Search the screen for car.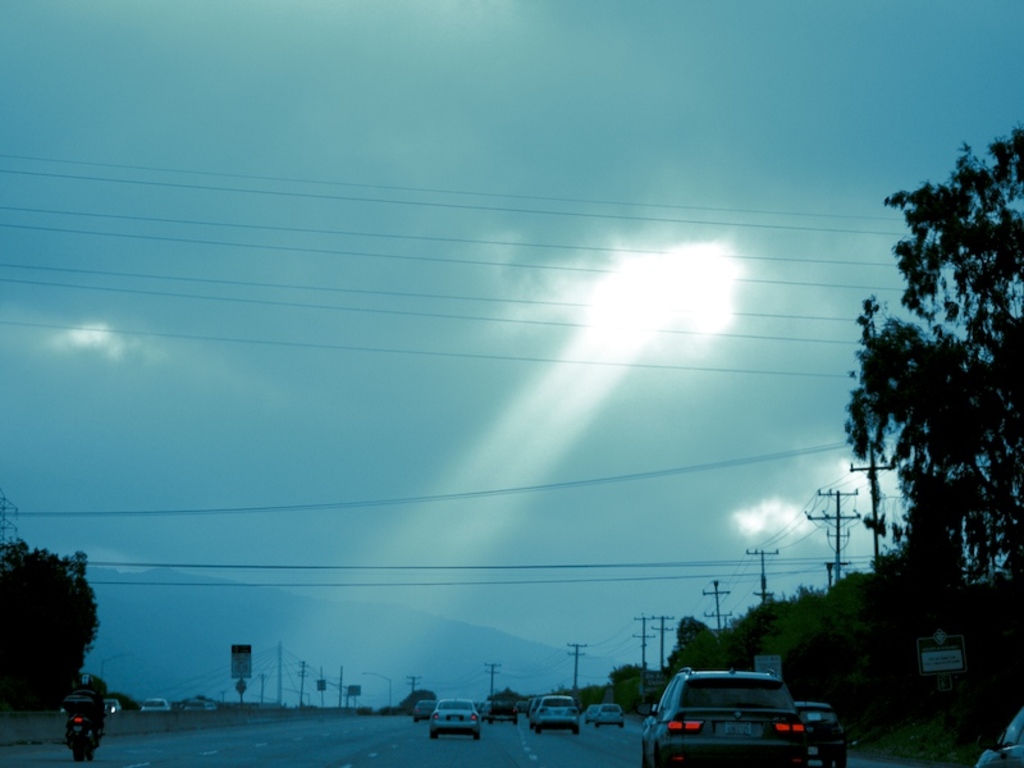
Found at (974, 704, 1023, 767).
